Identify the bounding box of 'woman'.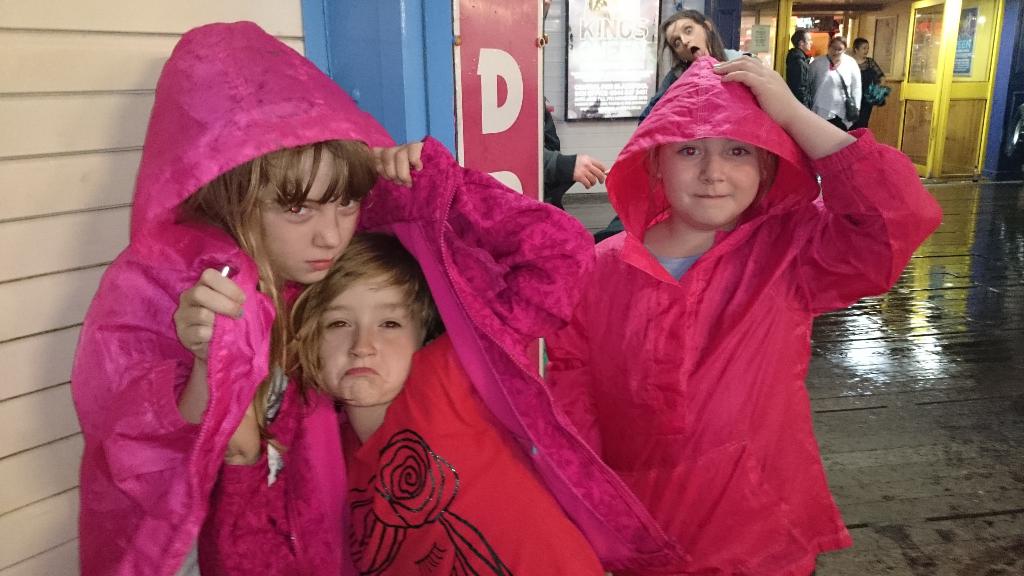
x1=808 y1=36 x2=863 y2=132.
